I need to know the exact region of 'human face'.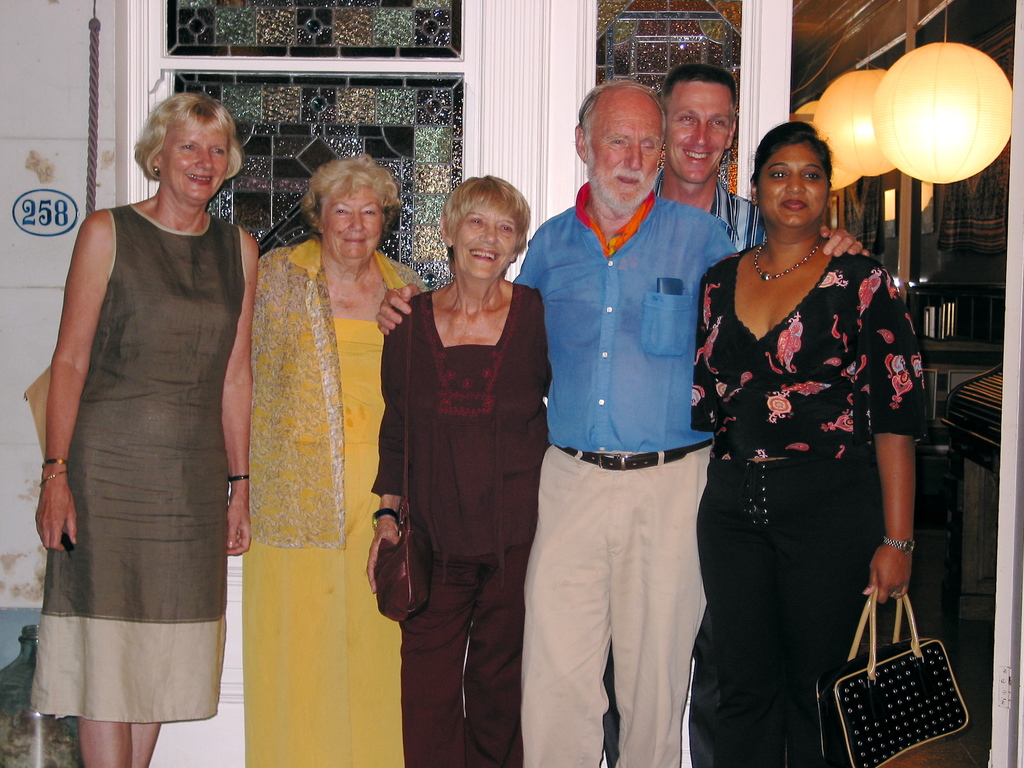
Region: [320,184,380,268].
